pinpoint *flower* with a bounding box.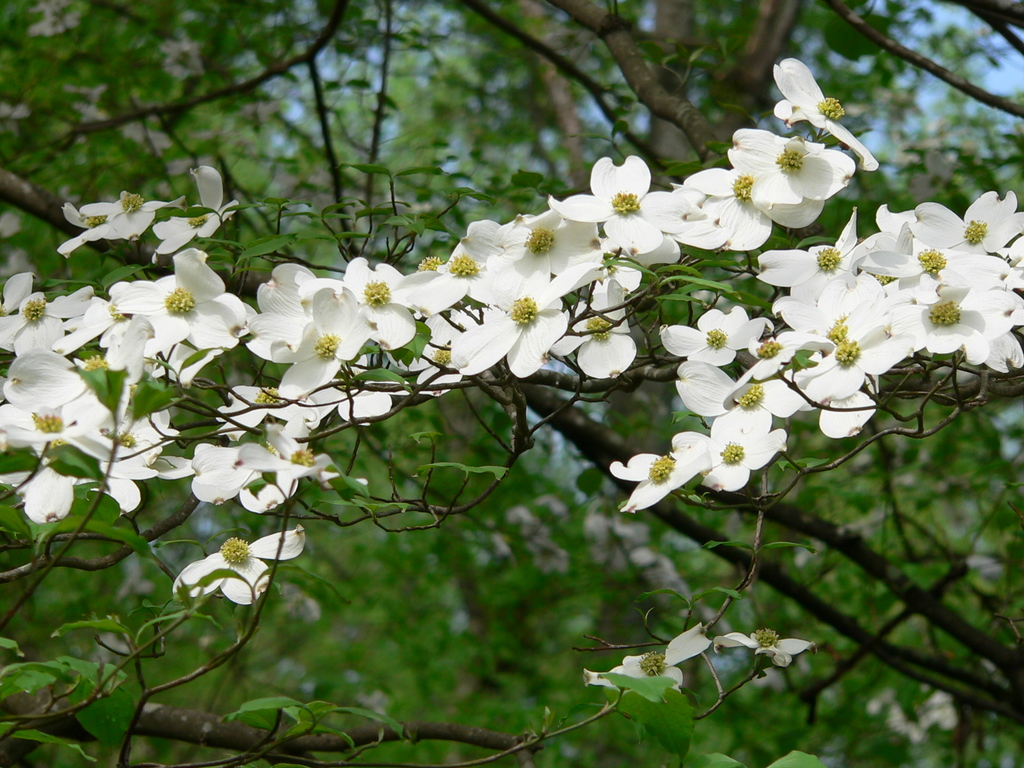
<bbox>180, 523, 310, 605</bbox>.
